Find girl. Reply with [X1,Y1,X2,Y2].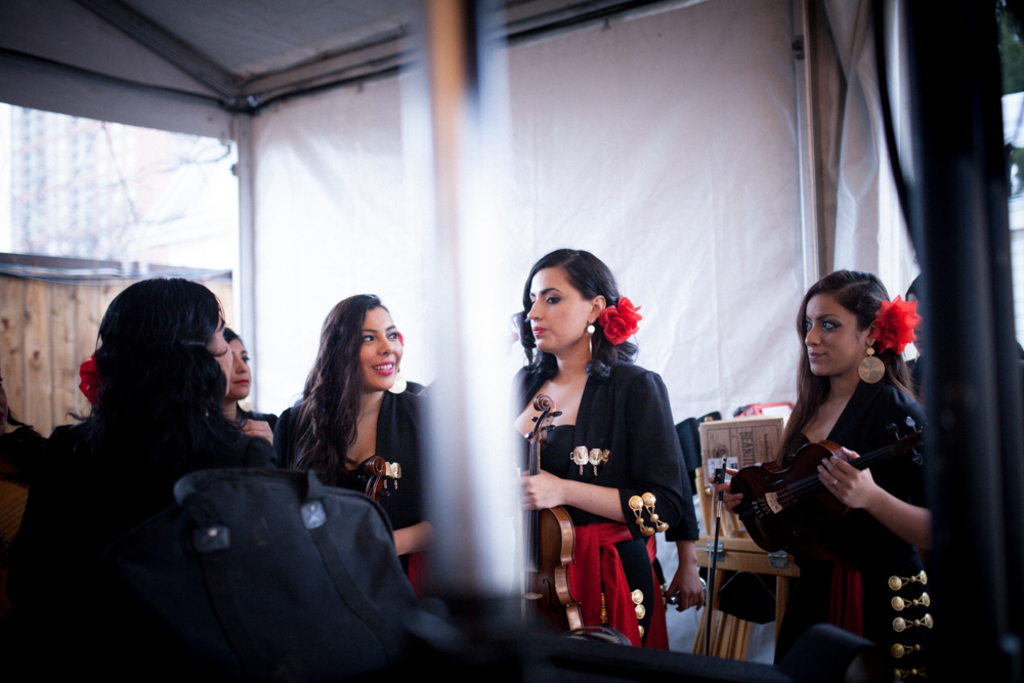
[203,325,280,446].
